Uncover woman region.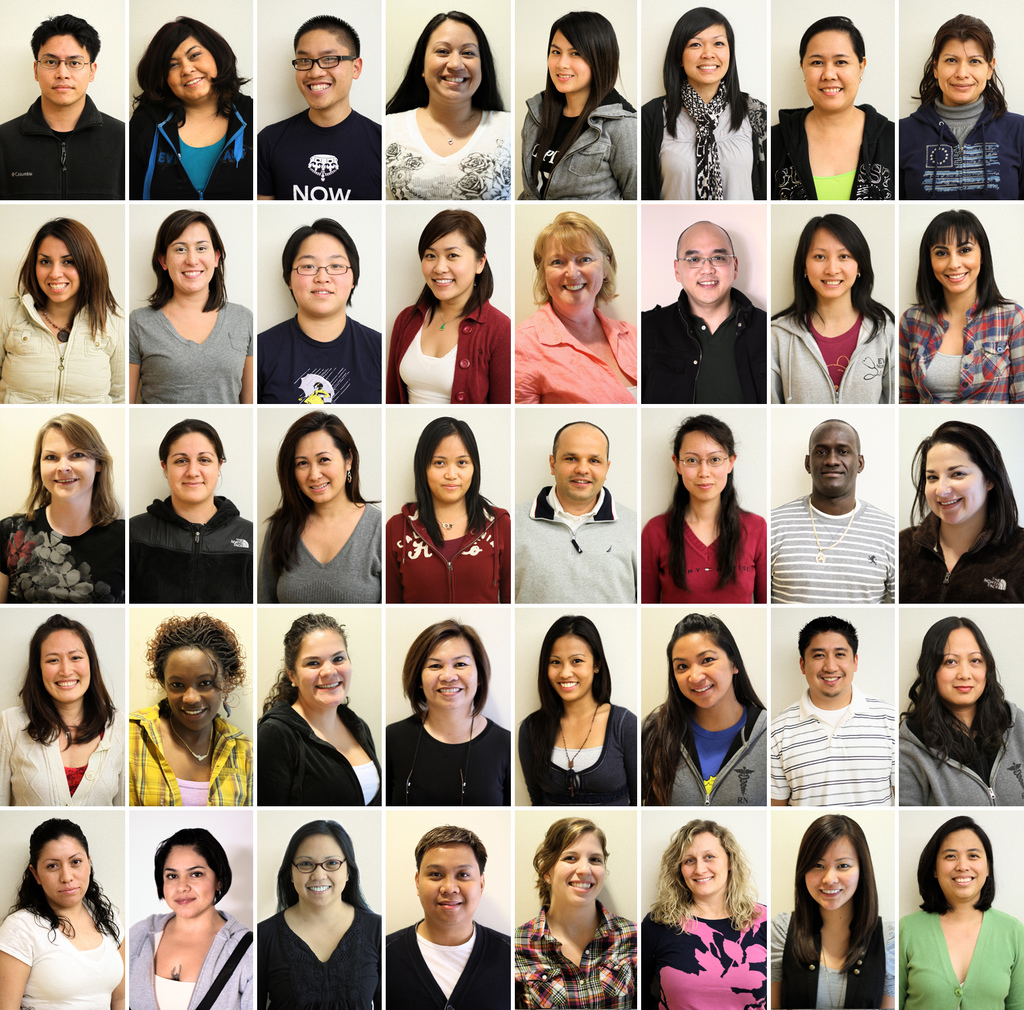
Uncovered: x1=0, y1=615, x2=122, y2=811.
